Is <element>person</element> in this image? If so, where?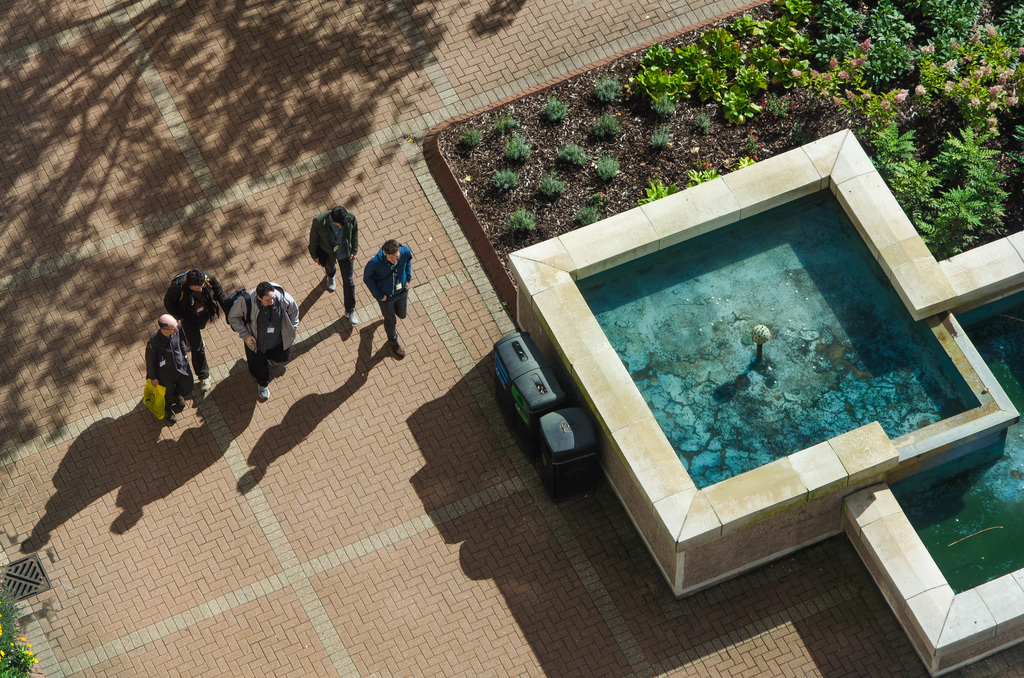
Yes, at x1=145 y1=313 x2=195 y2=426.
